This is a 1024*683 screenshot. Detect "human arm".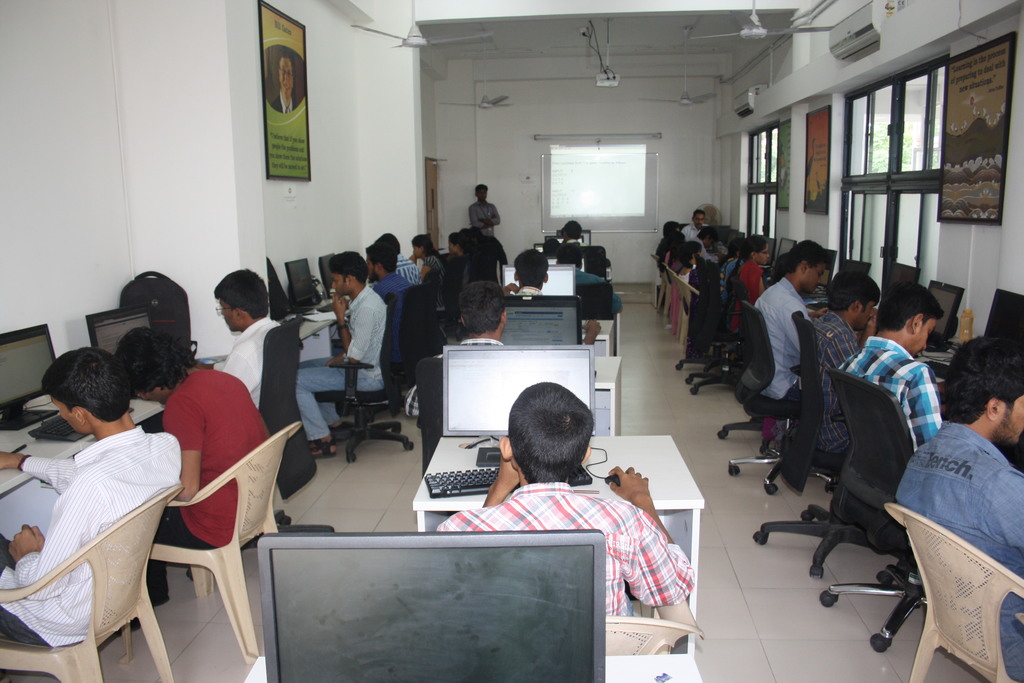
[x1=774, y1=299, x2=808, y2=353].
